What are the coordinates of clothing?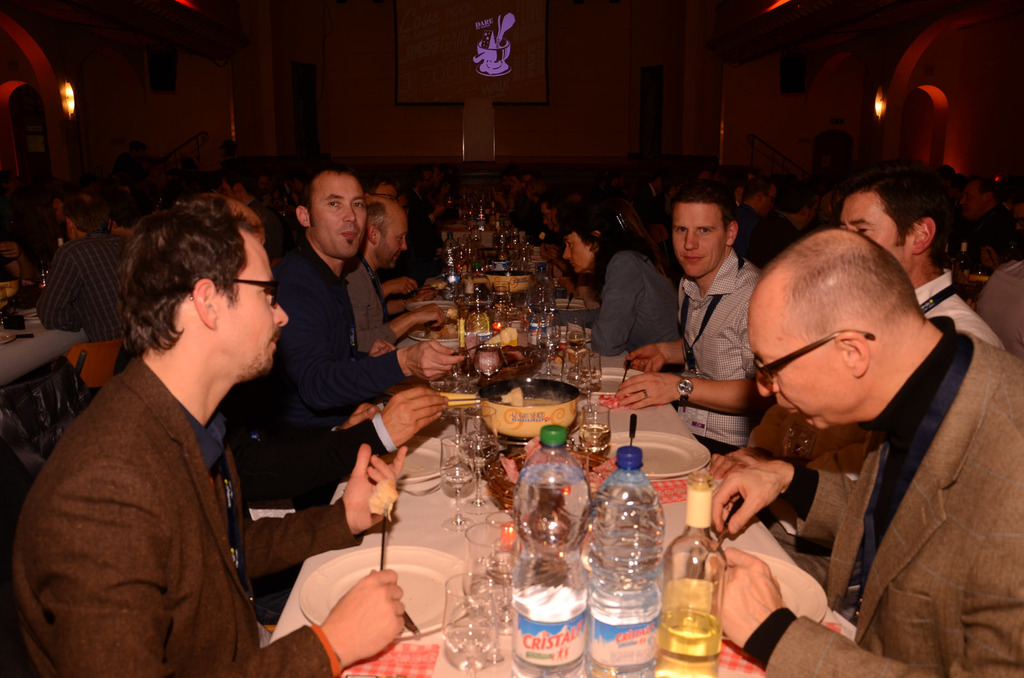
593/240/671/356.
